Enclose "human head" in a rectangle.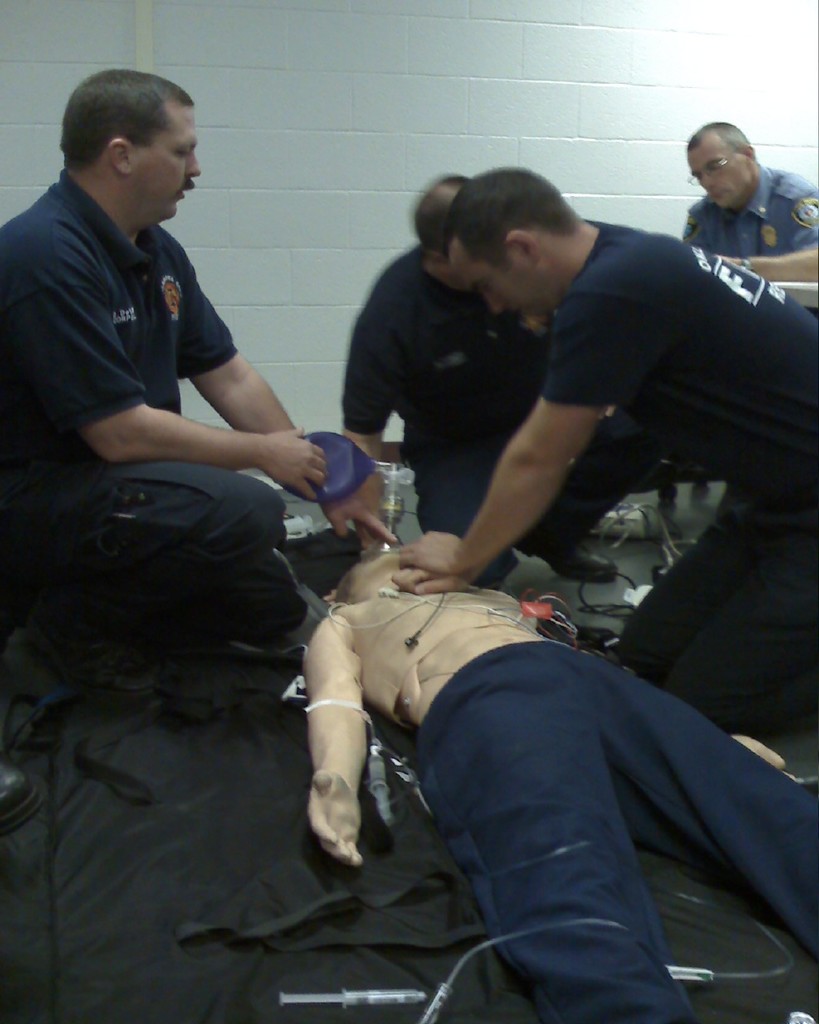
crop(331, 546, 410, 610).
